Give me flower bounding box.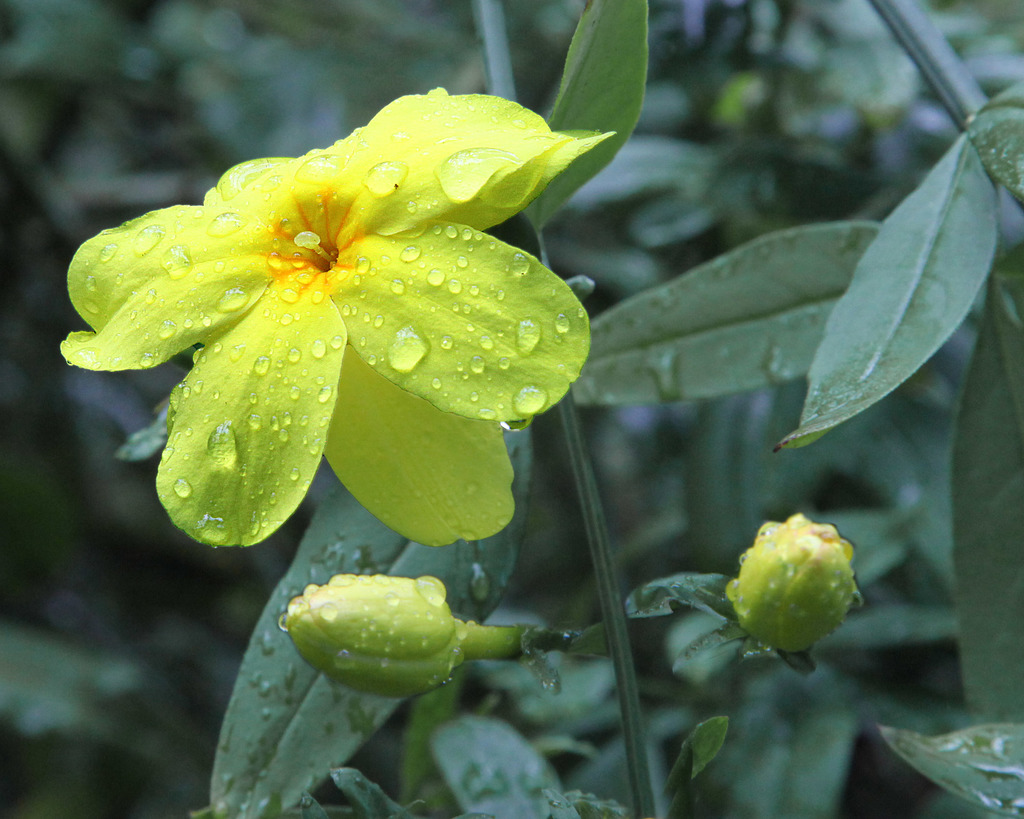
box=[57, 81, 596, 553].
